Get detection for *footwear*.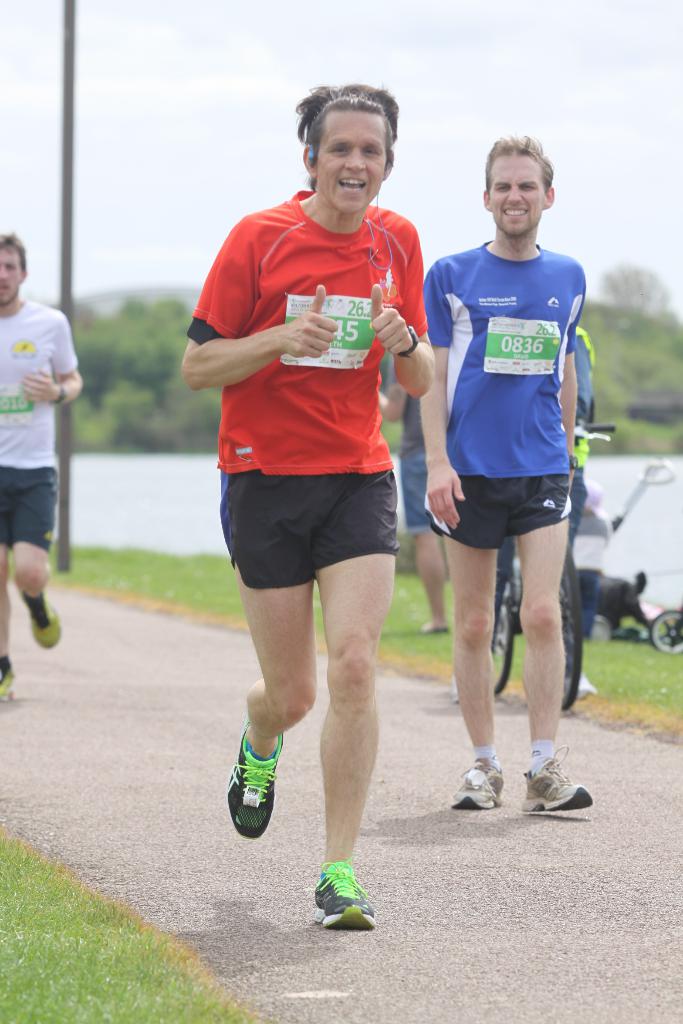
Detection: [220, 729, 286, 841].
